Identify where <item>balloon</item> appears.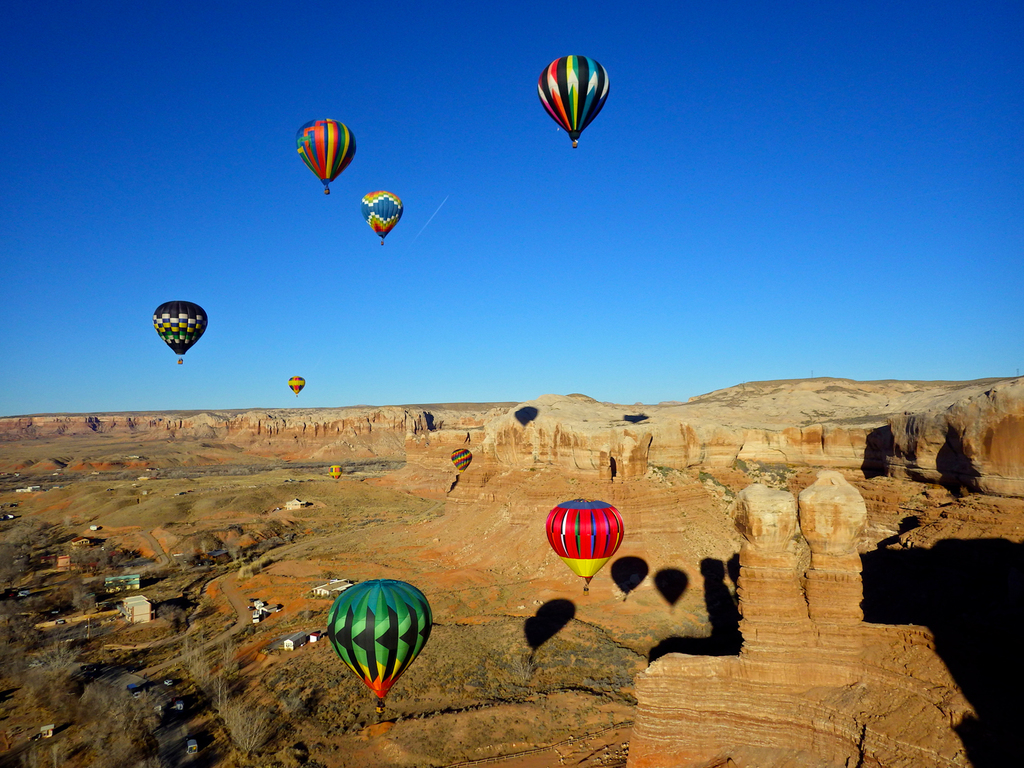
Appears at {"left": 535, "top": 55, "right": 609, "bottom": 150}.
